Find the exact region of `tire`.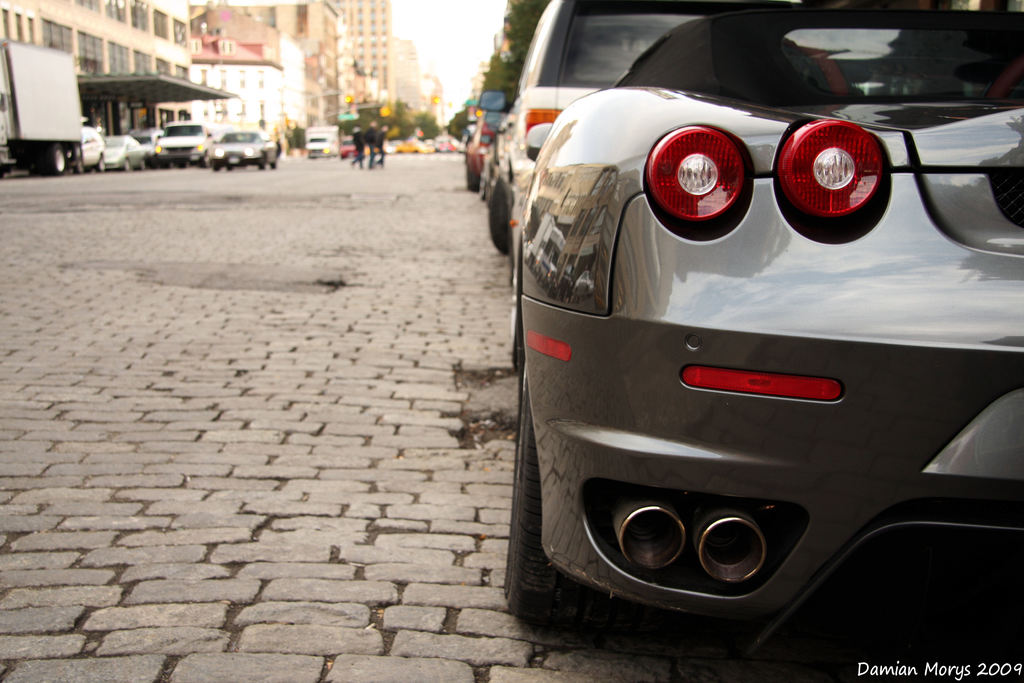
Exact region: (483, 183, 514, 257).
